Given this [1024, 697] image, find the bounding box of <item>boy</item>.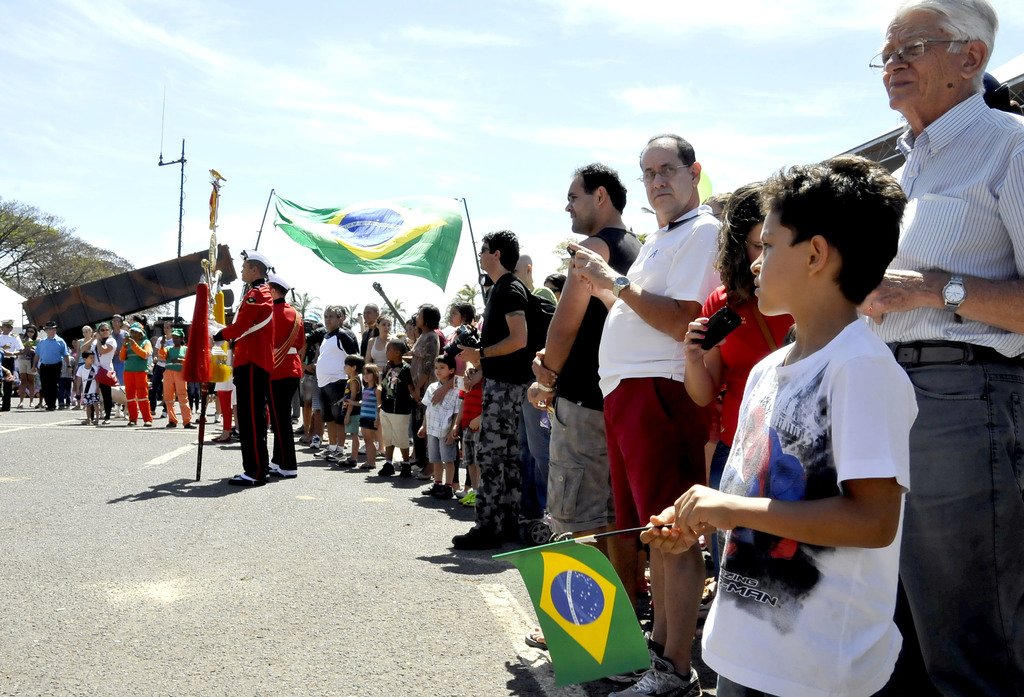
333,354,364,461.
